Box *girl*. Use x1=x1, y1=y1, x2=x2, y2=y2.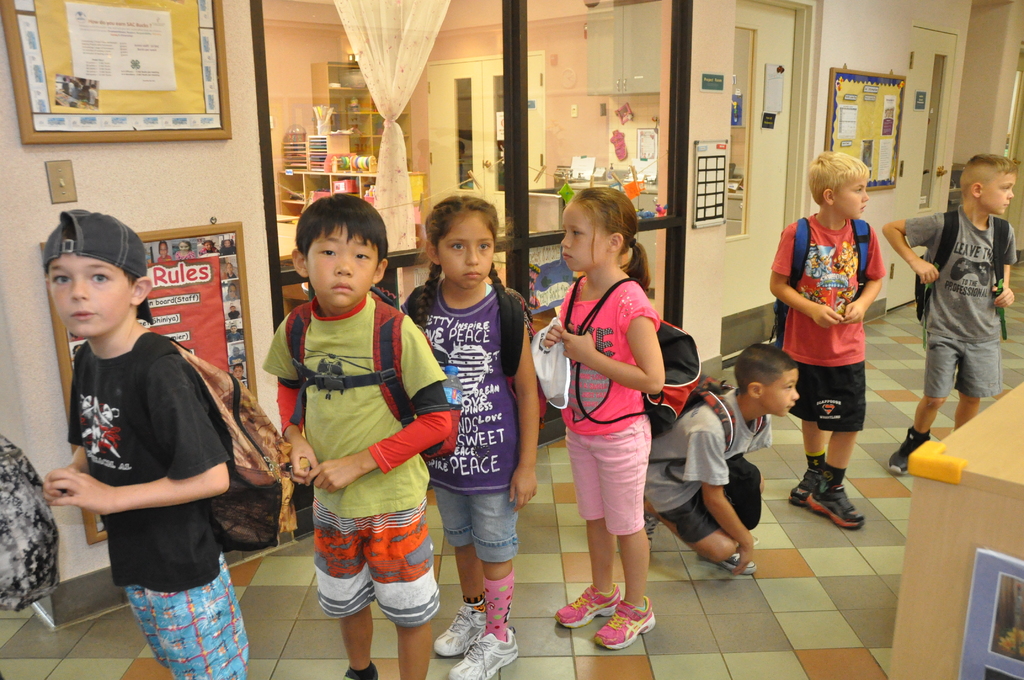
x1=401, y1=193, x2=548, y2=679.
